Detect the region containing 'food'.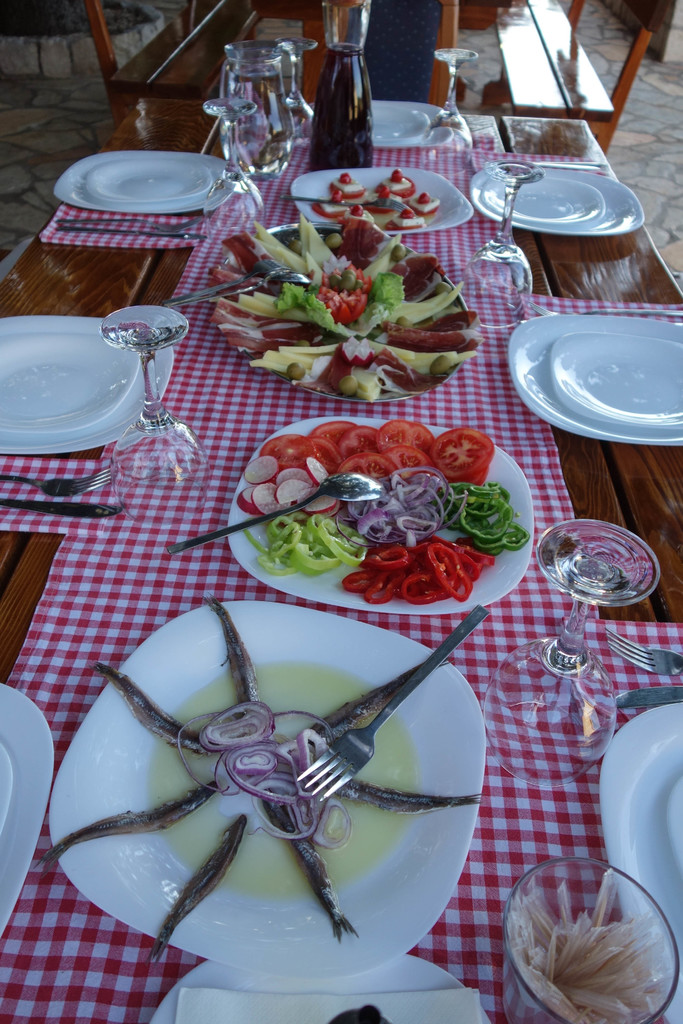
(left=388, top=446, right=434, bottom=476).
